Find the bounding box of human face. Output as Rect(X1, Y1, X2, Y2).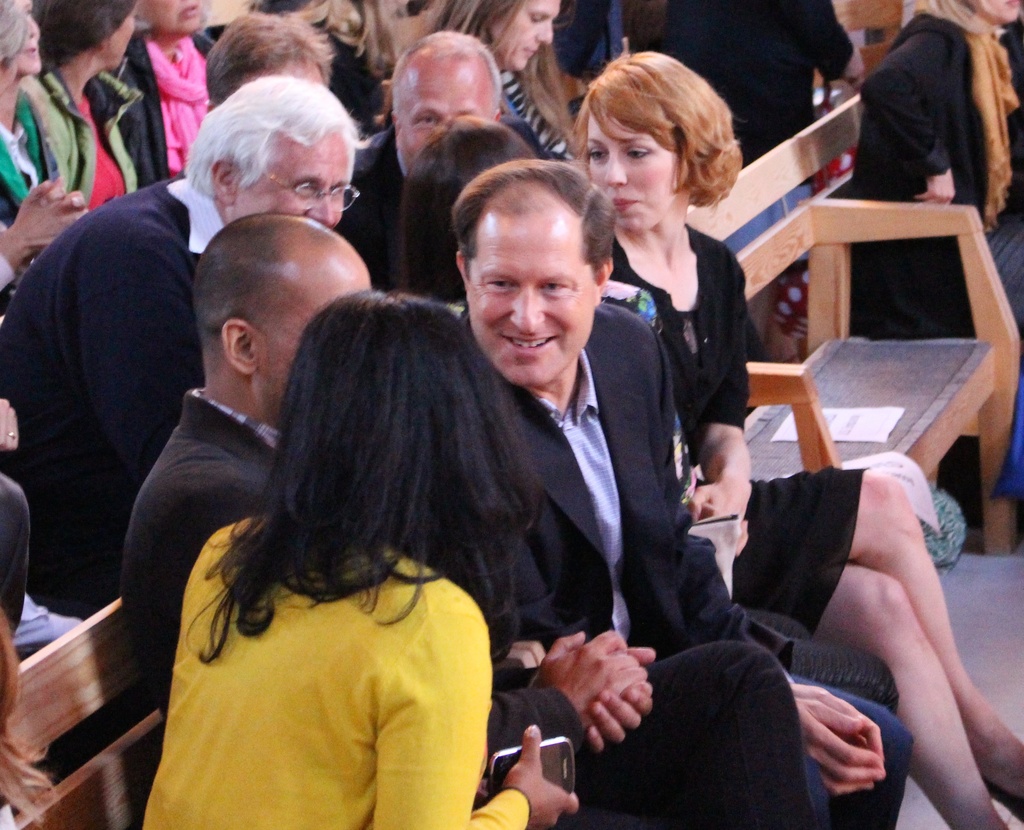
Rect(469, 203, 602, 388).
